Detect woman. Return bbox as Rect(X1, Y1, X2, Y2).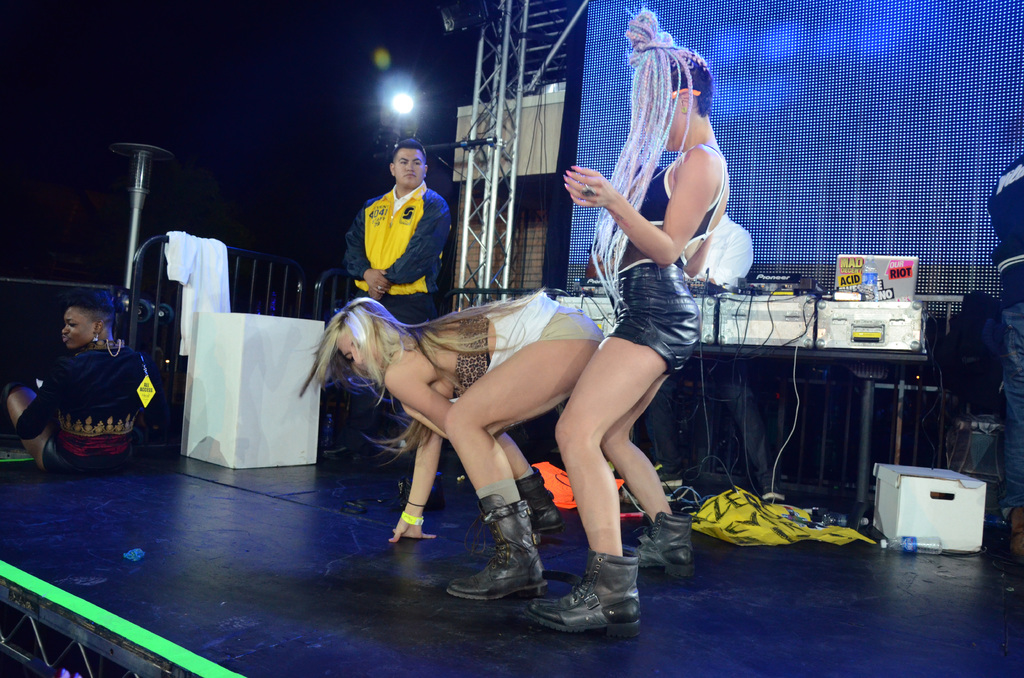
Rect(516, 28, 729, 636).
